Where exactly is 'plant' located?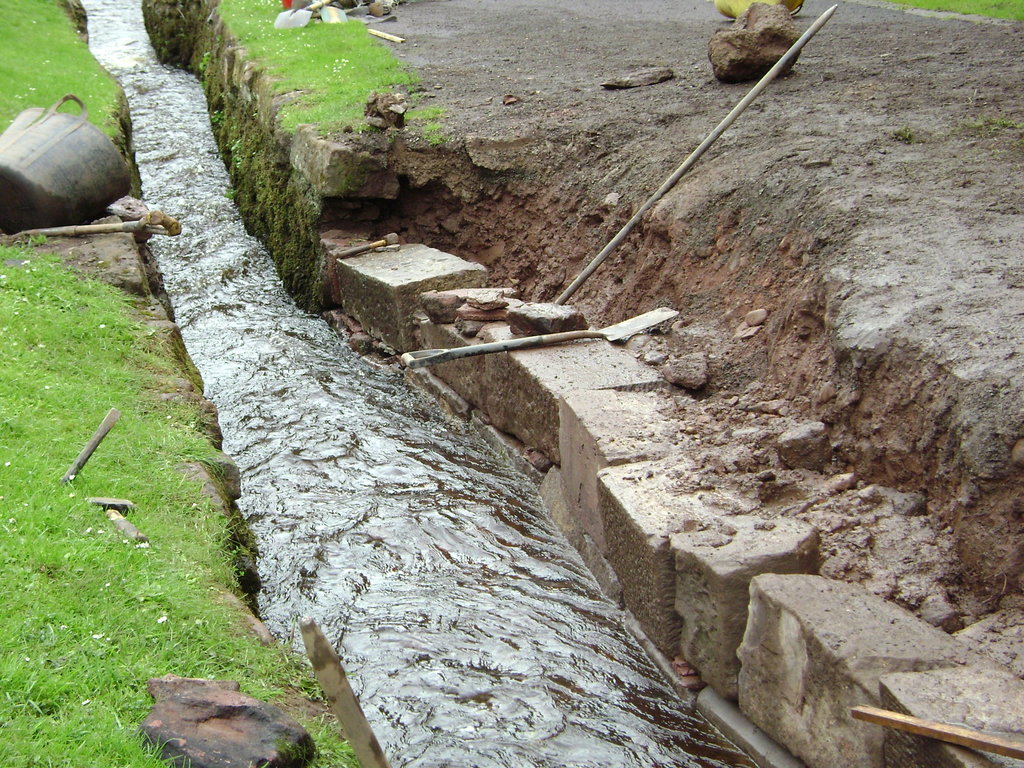
Its bounding box is x1=136 y1=1 x2=196 y2=73.
